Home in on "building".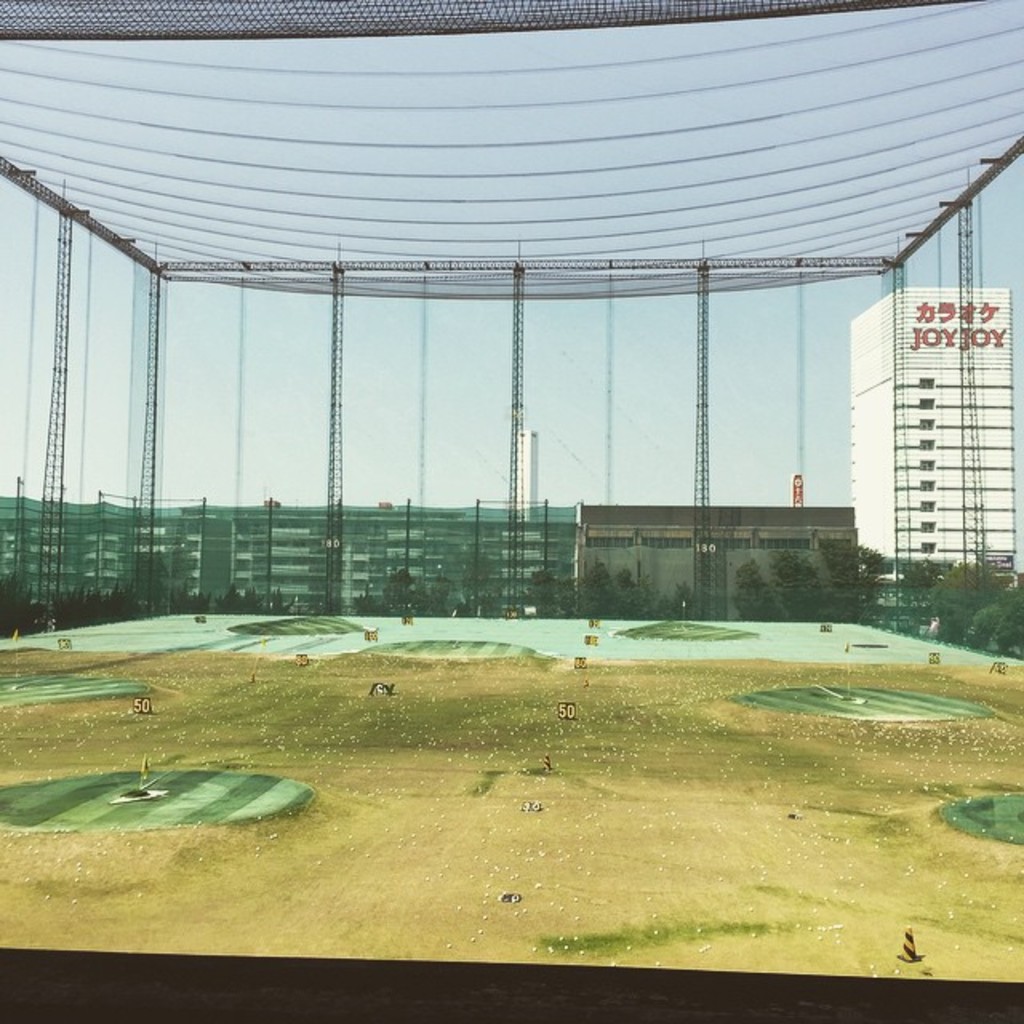
Homed in at bbox=(0, 474, 574, 640).
